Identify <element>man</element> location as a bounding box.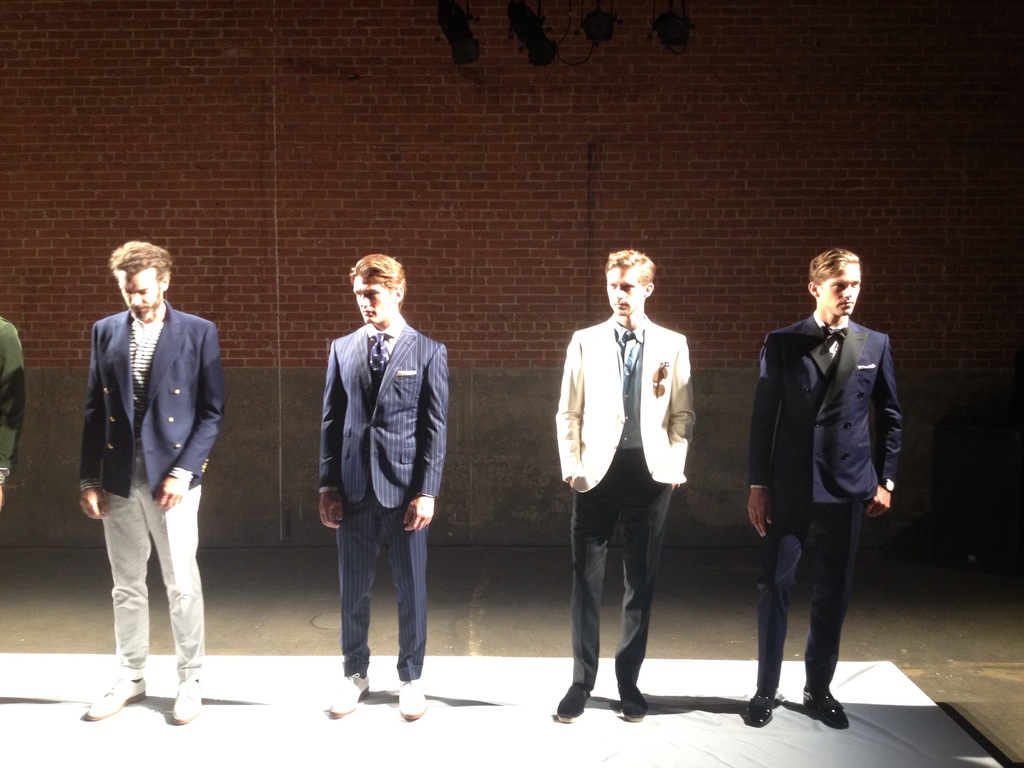
(left=739, top=251, right=908, bottom=742).
